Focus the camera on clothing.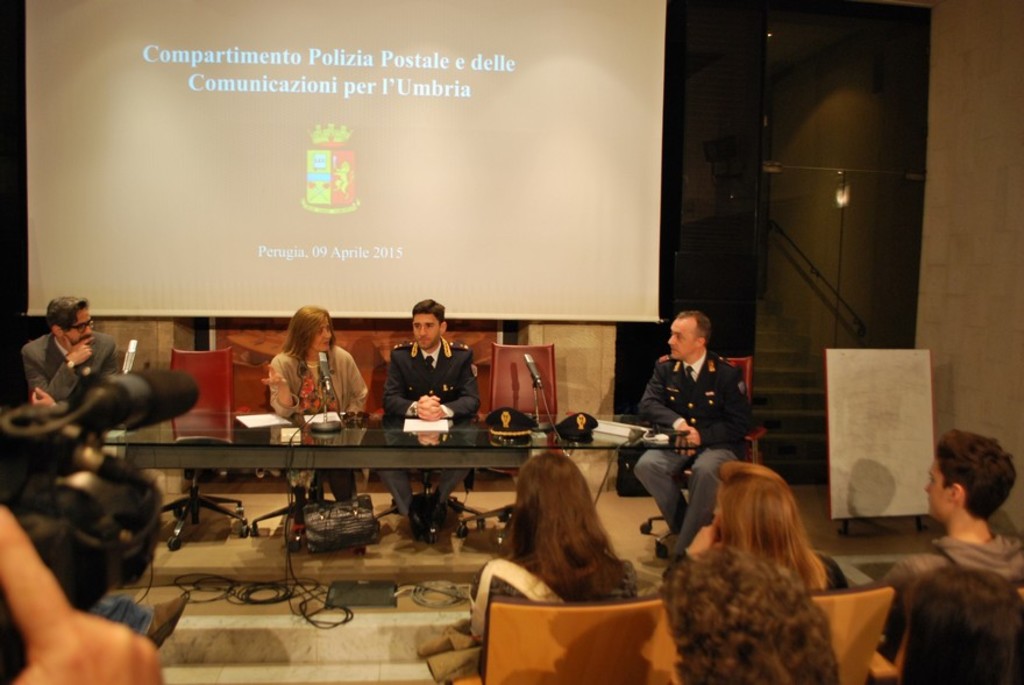
Focus region: crop(13, 333, 112, 408).
